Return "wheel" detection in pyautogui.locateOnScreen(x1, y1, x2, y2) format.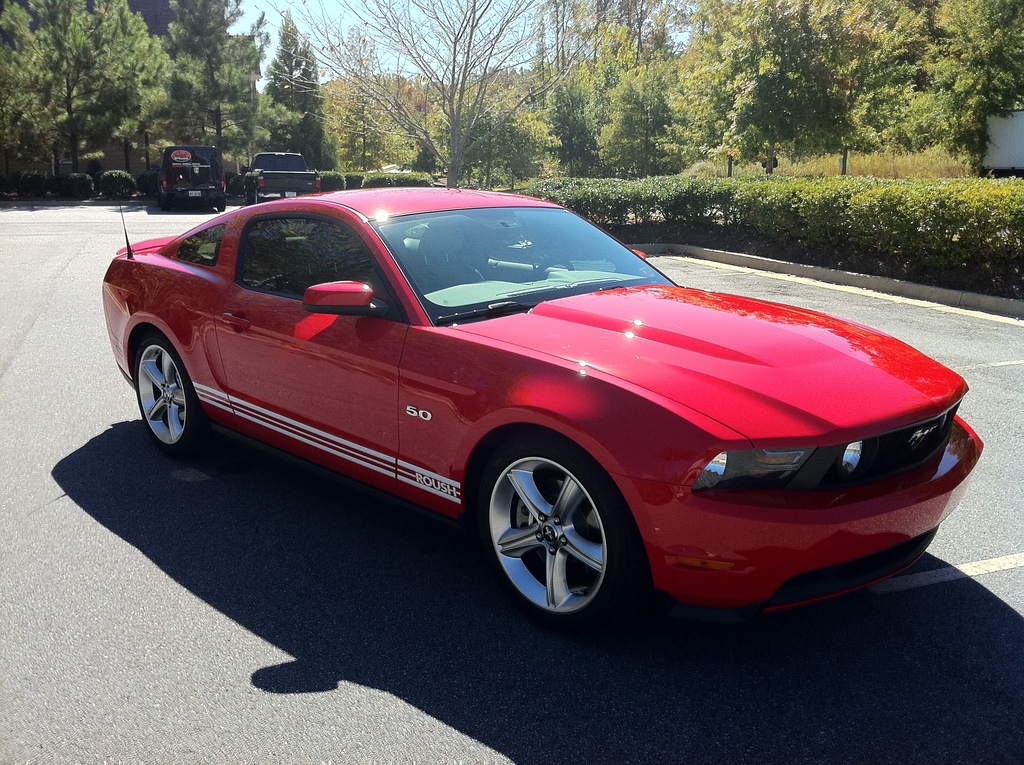
pyautogui.locateOnScreen(253, 192, 263, 202).
